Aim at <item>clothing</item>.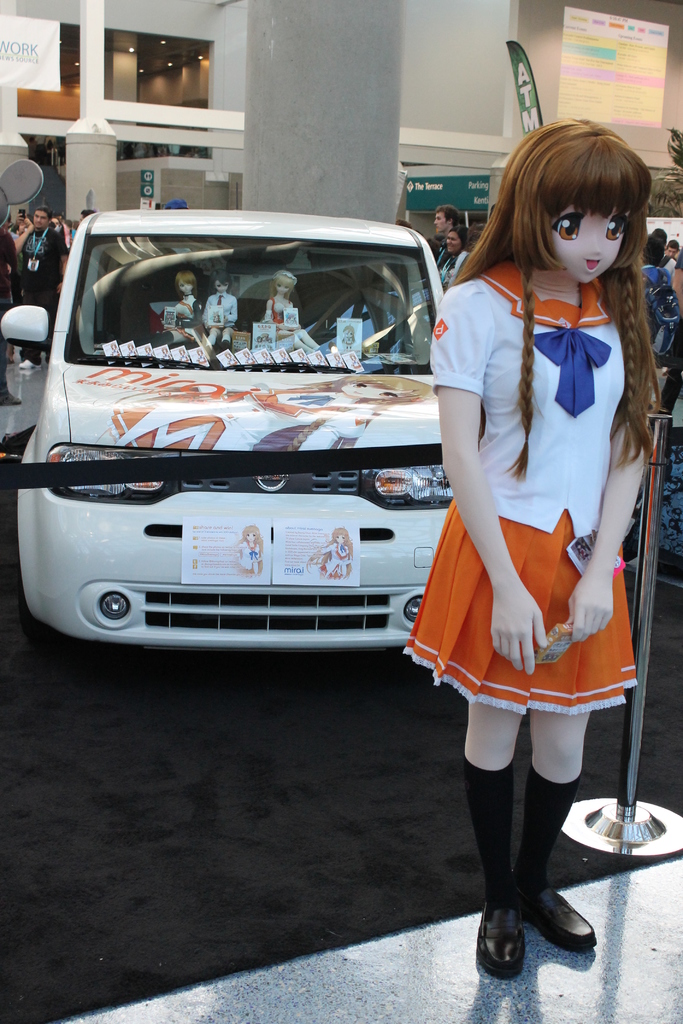
Aimed at (left=24, top=217, right=66, bottom=317).
